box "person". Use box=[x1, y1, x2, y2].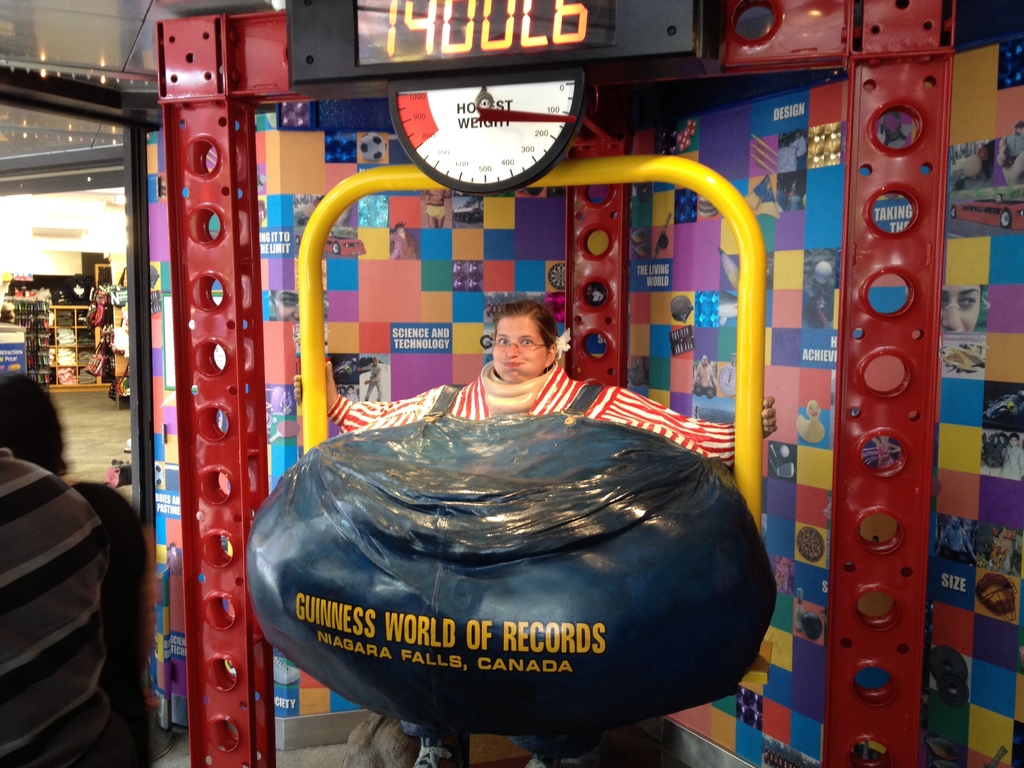
box=[694, 355, 718, 398].
